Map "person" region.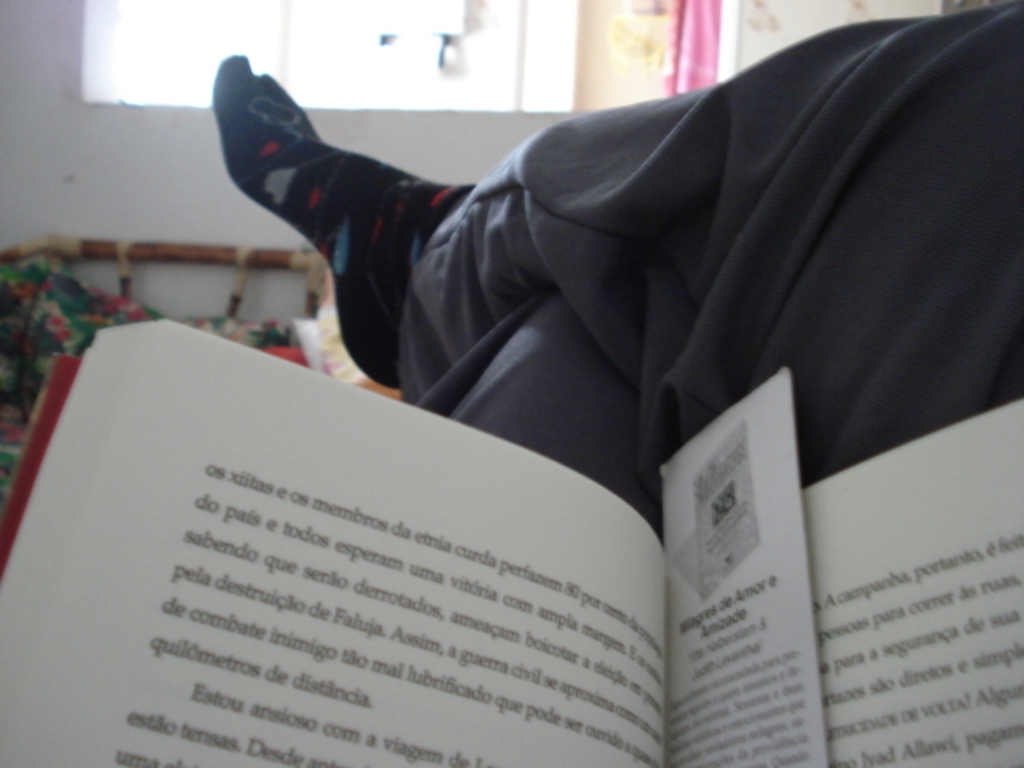
Mapped to 206/0/1022/547.
